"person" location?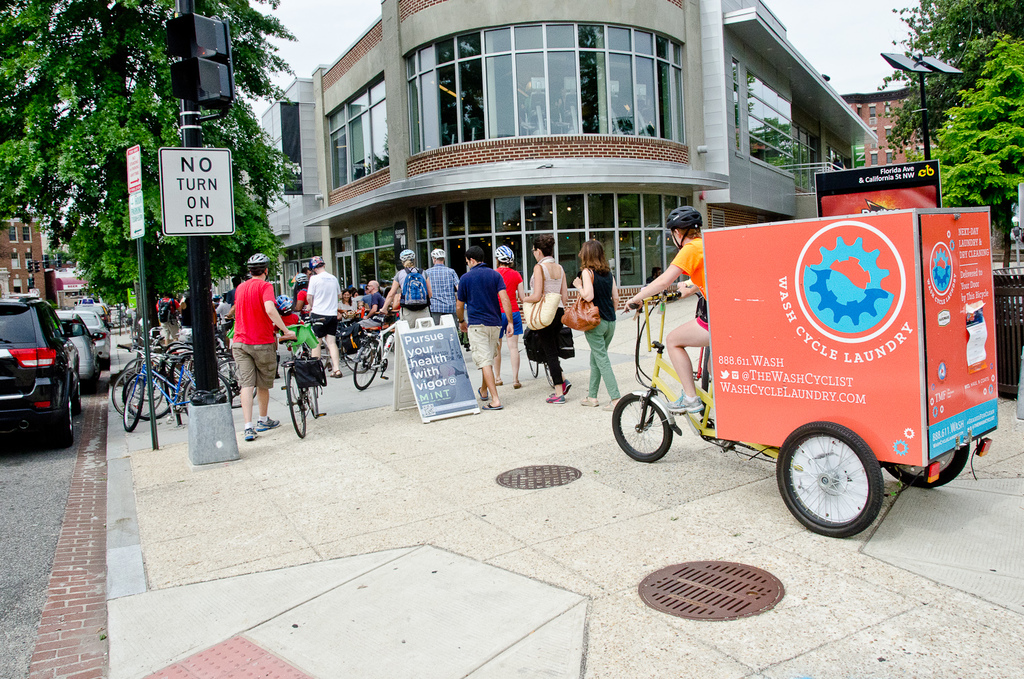
<box>158,293,185,342</box>
